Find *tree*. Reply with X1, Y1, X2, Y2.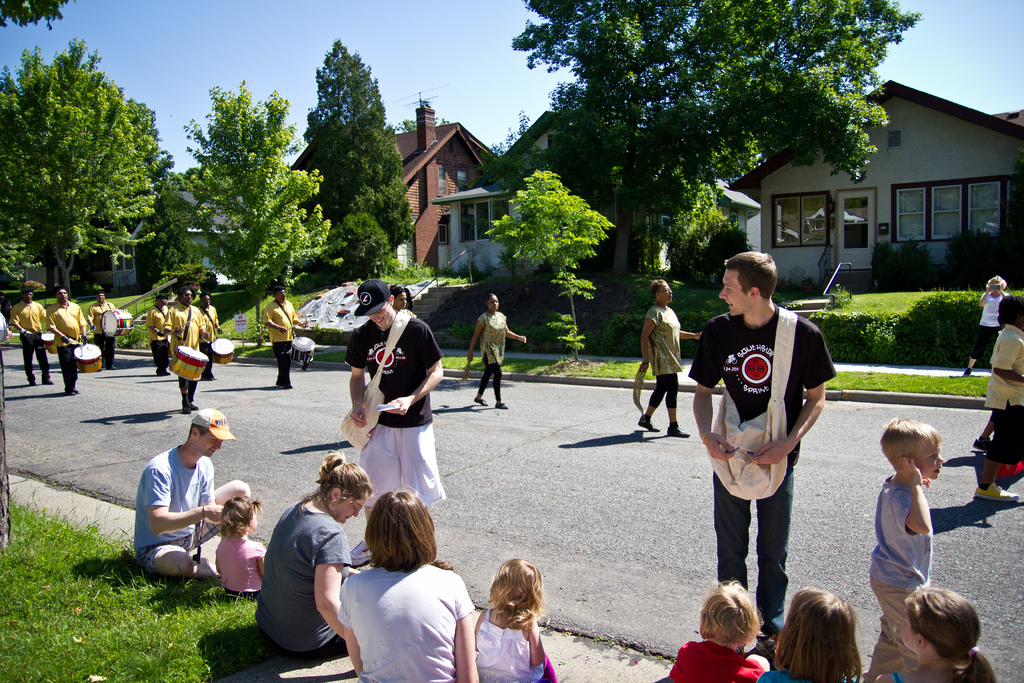
481, 166, 612, 365.
